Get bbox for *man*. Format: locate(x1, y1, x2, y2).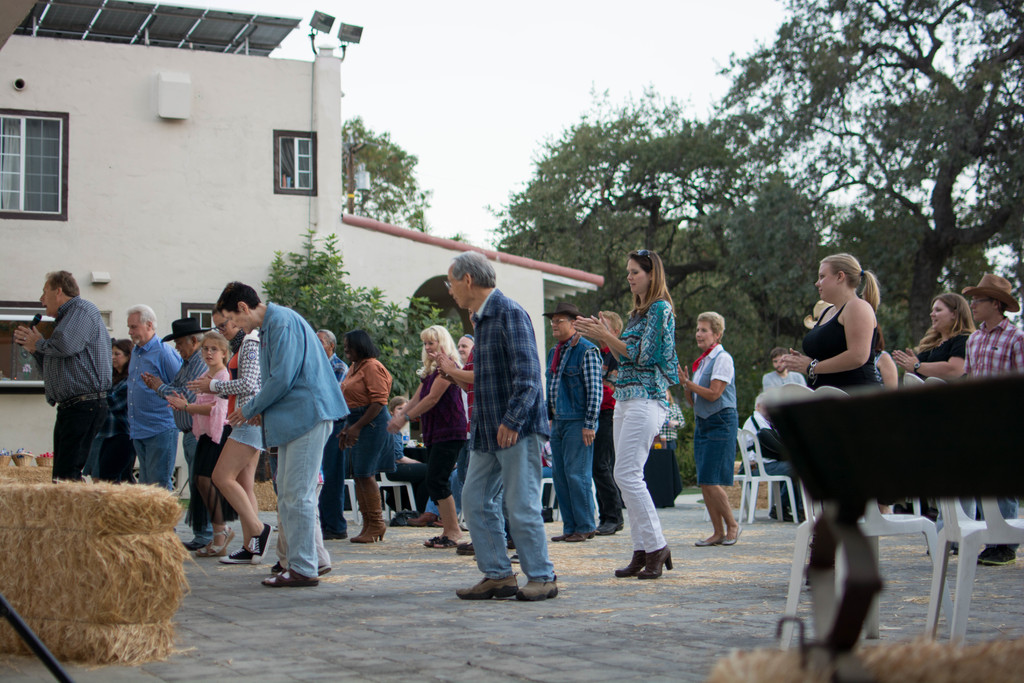
locate(125, 299, 180, 491).
